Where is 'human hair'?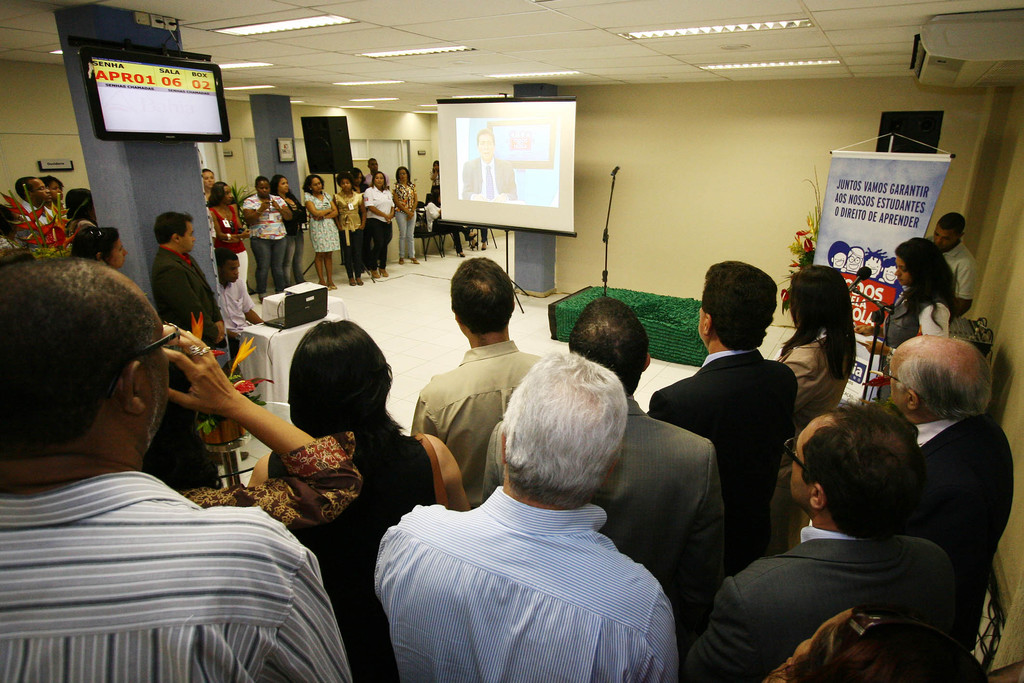
(155, 211, 194, 246).
